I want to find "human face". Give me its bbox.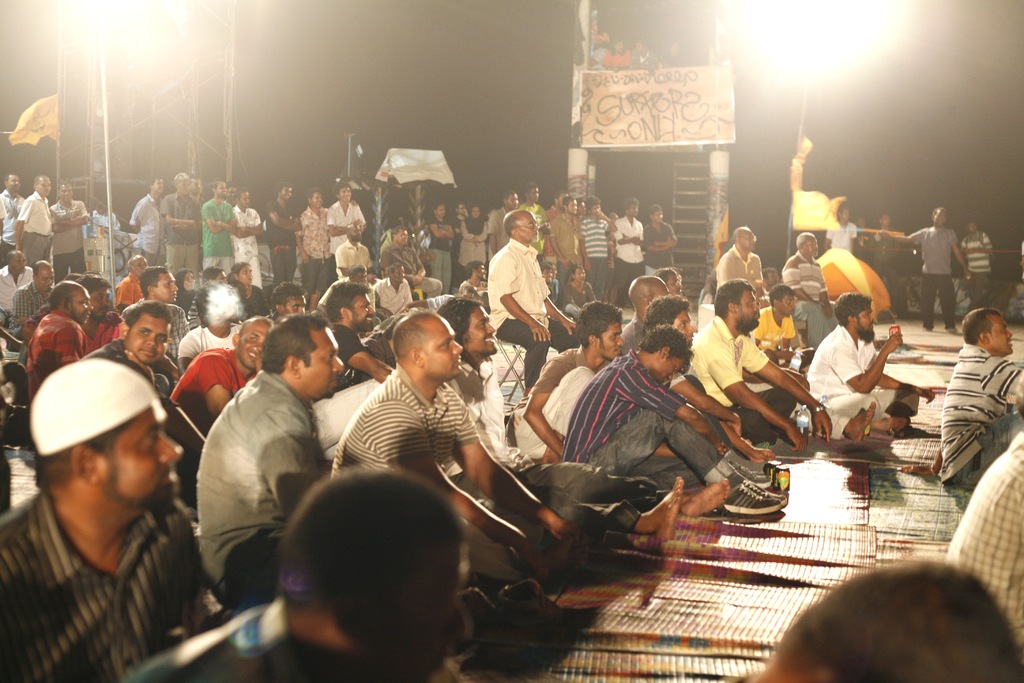
select_region(467, 305, 496, 358).
